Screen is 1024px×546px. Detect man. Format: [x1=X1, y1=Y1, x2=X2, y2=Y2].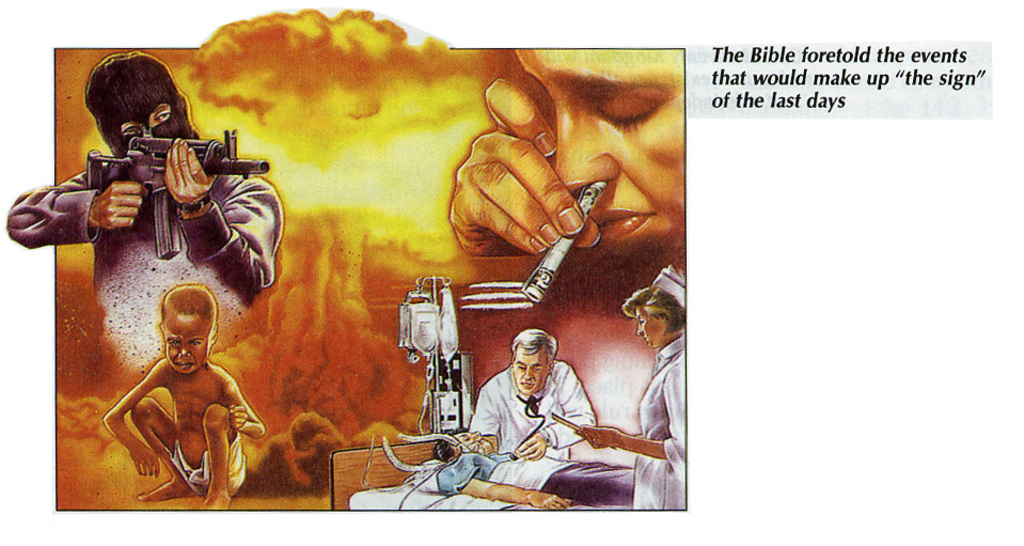
[x1=426, y1=42, x2=687, y2=279].
